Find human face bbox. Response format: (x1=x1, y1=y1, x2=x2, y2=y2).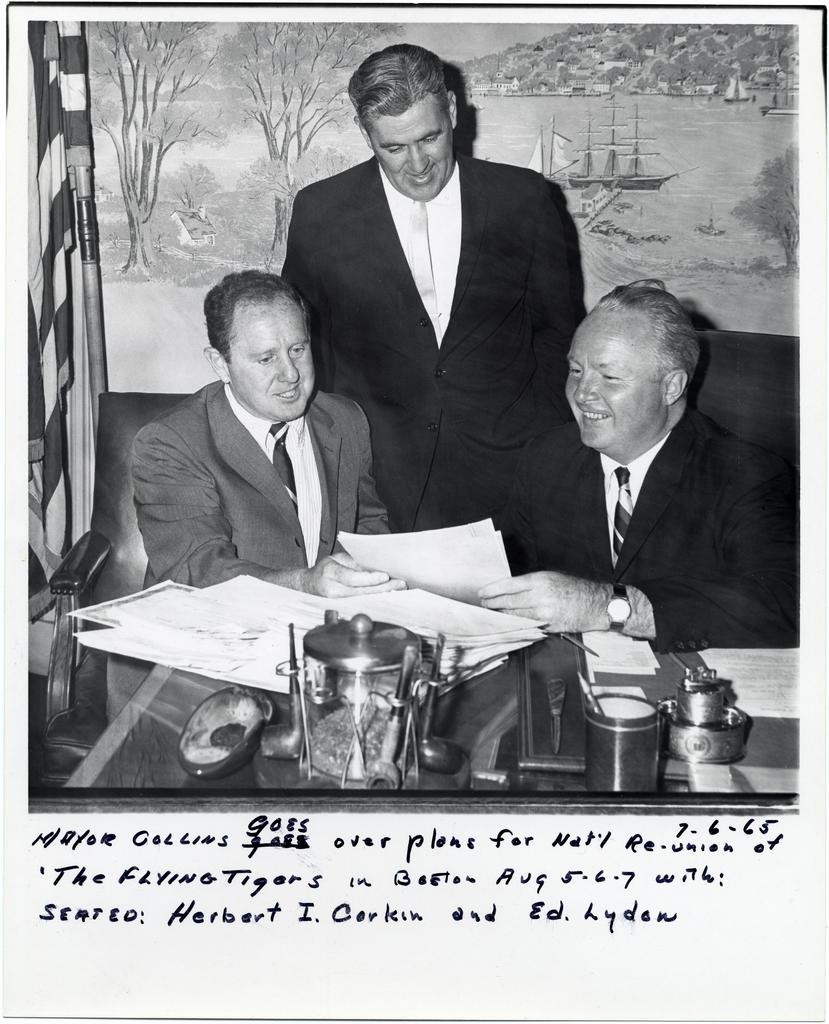
(x1=230, y1=297, x2=312, y2=417).
